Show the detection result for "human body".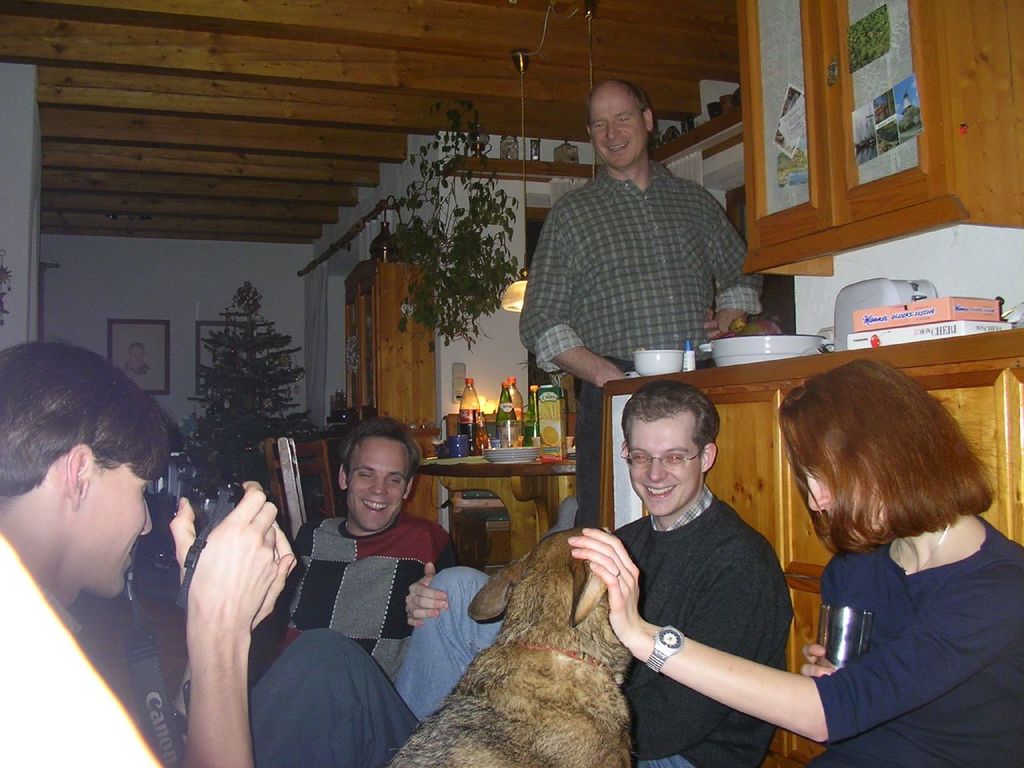
left=252, top=418, right=461, bottom=683.
